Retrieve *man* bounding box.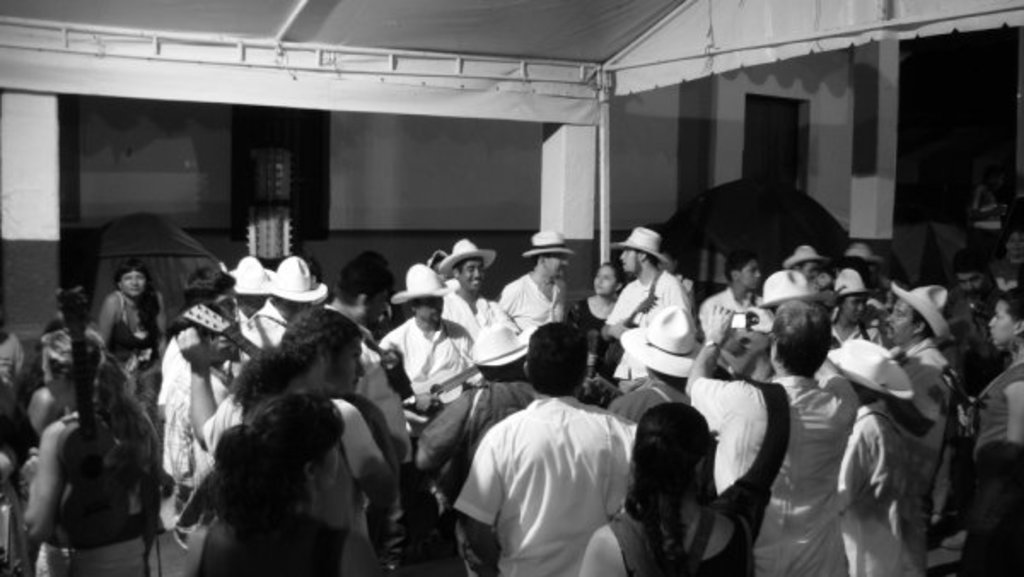
Bounding box: 770, 268, 882, 568.
